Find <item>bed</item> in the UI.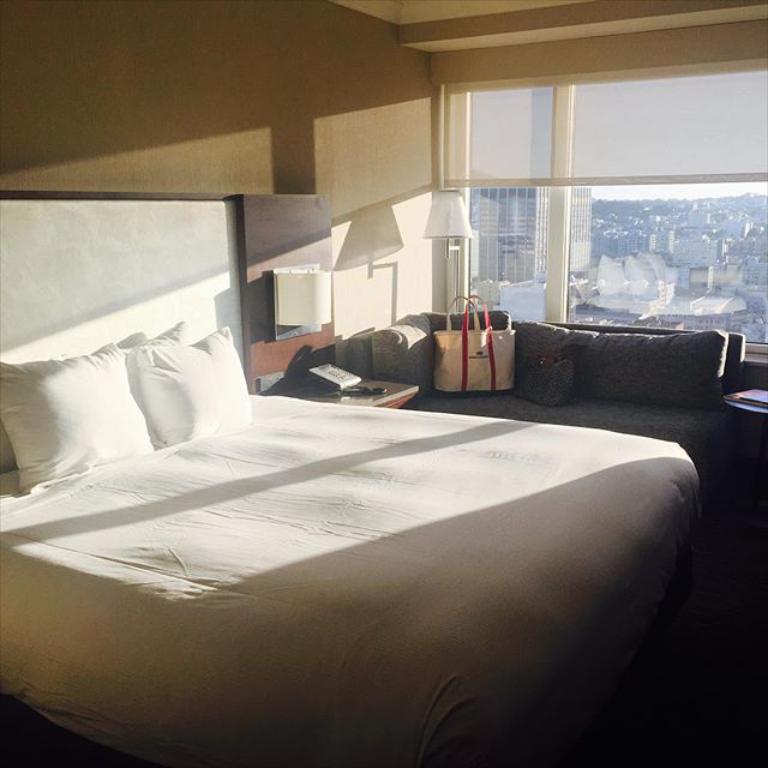
UI element at {"left": 0, "top": 367, "right": 702, "bottom": 767}.
